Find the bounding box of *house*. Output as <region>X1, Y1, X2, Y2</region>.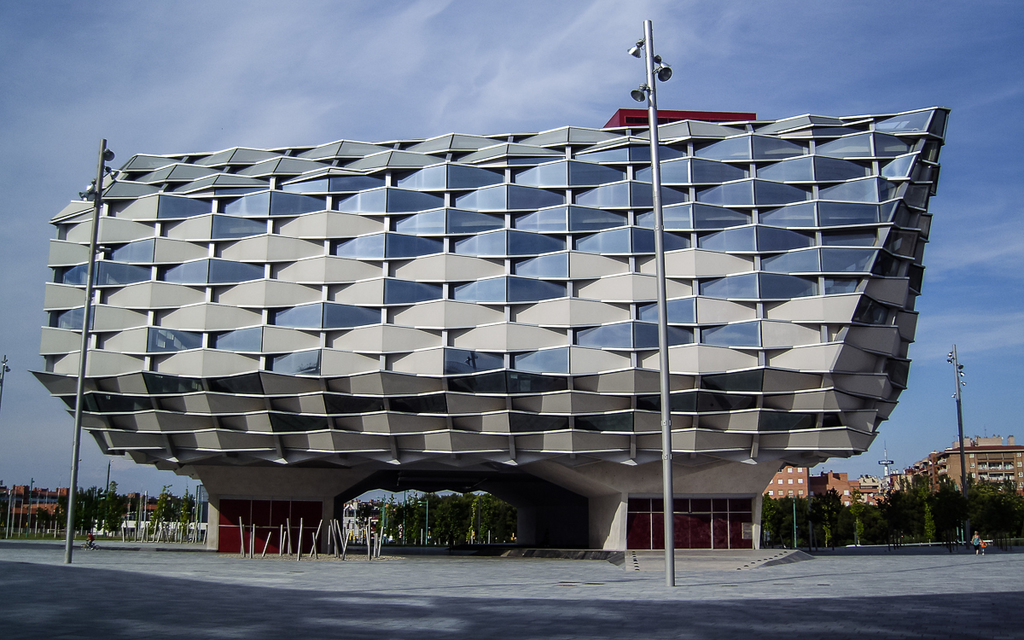
<region>900, 433, 1023, 503</region>.
